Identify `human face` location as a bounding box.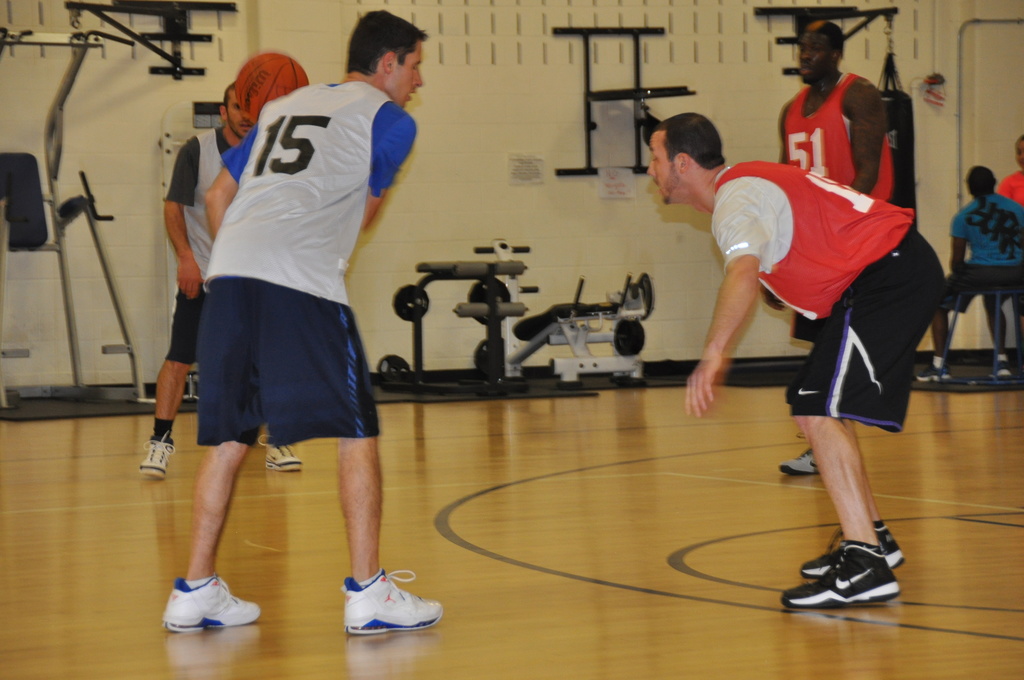
391, 44, 428, 110.
